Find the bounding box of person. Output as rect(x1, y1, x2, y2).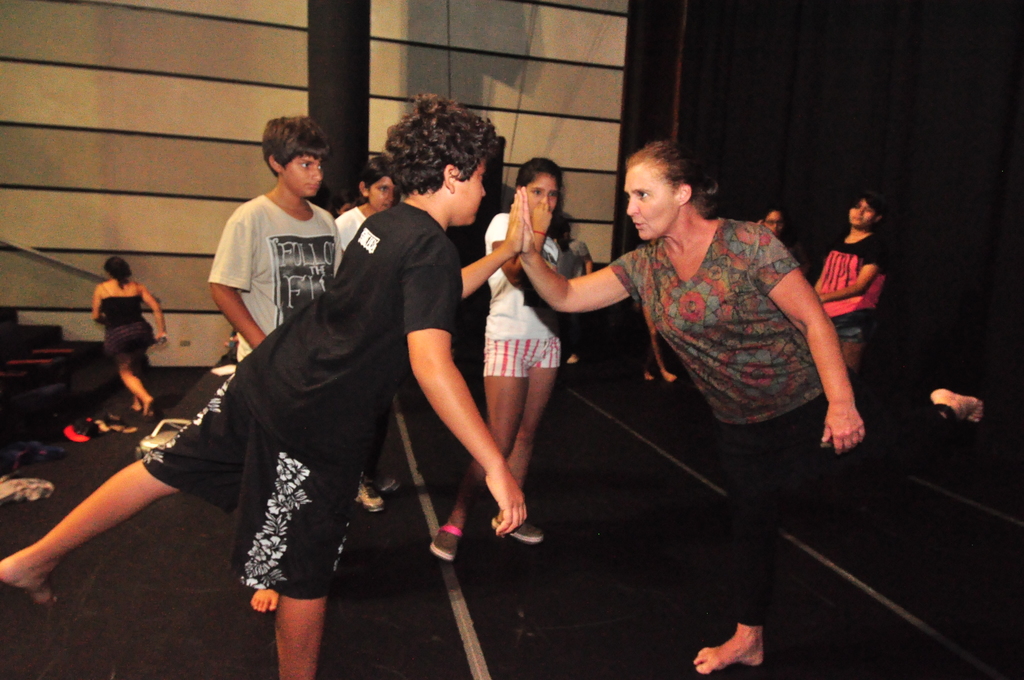
rect(90, 254, 168, 418).
